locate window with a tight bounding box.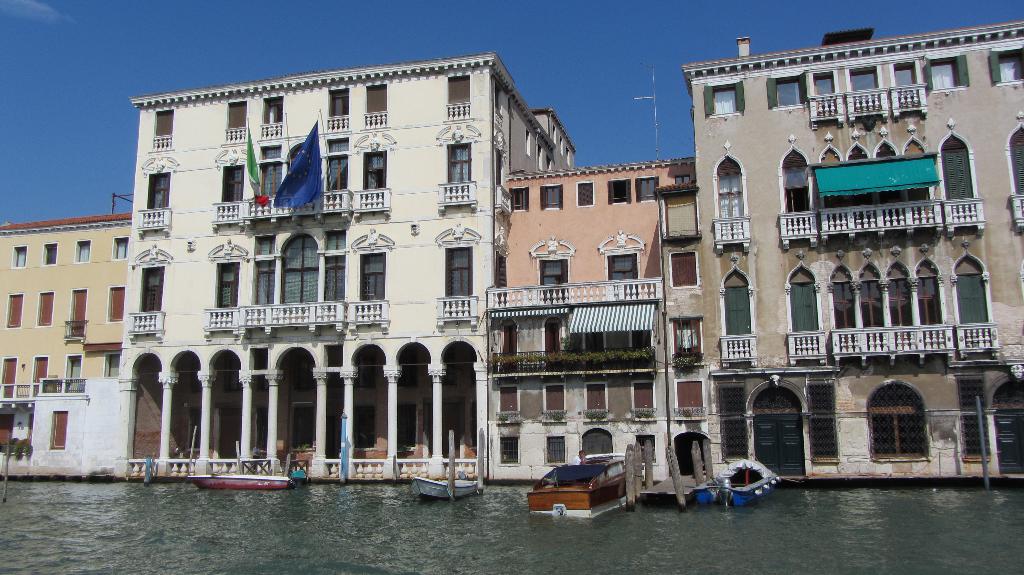
left=808, top=376, right=835, bottom=409.
